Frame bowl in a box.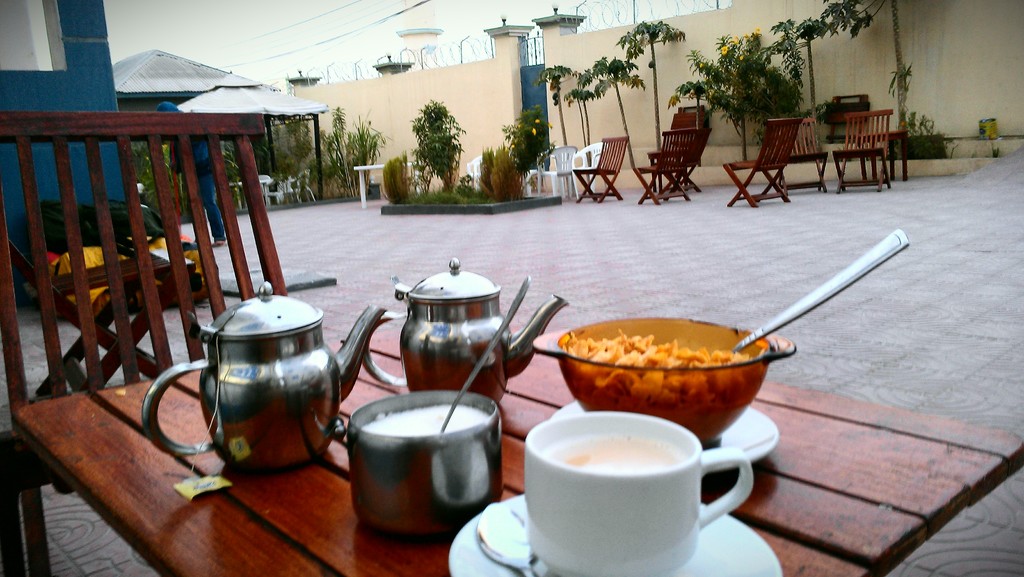
(x1=346, y1=389, x2=504, y2=535).
